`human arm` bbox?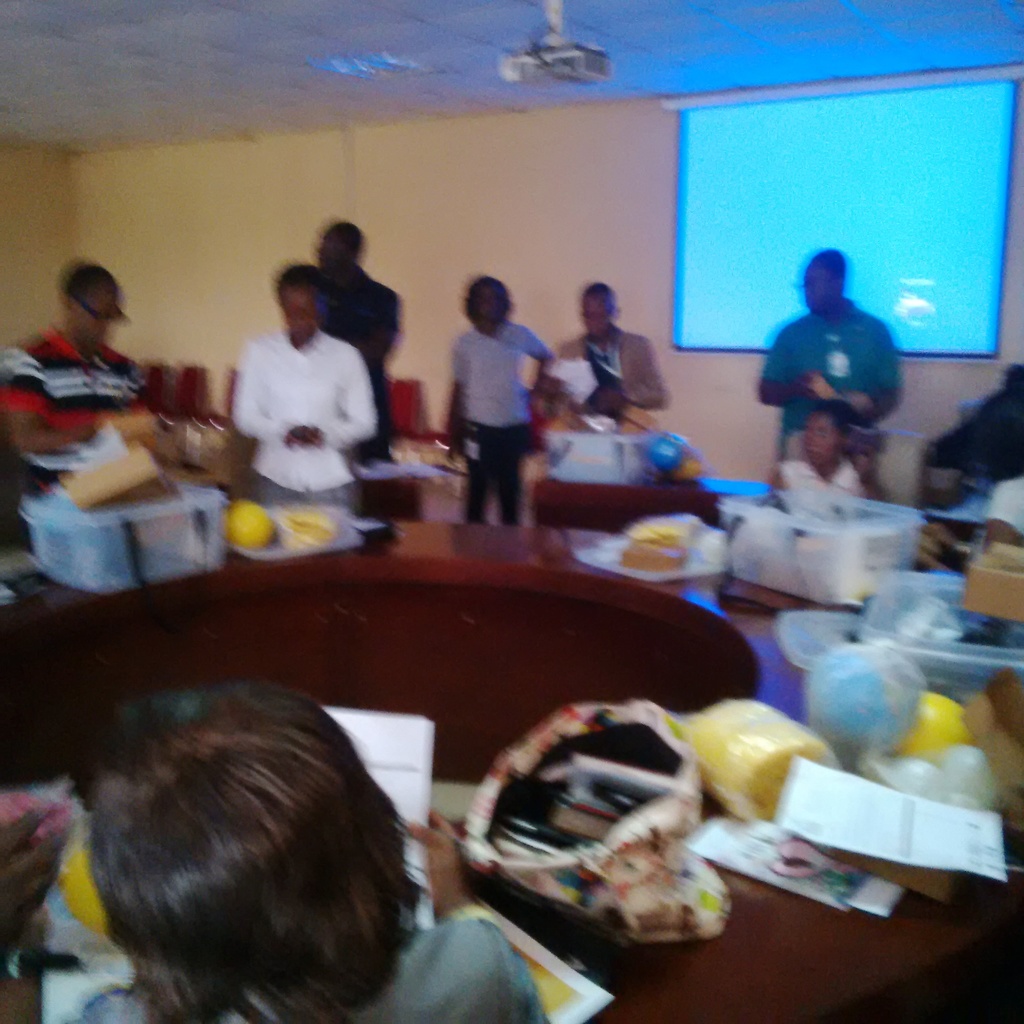
[433,332,472,467]
